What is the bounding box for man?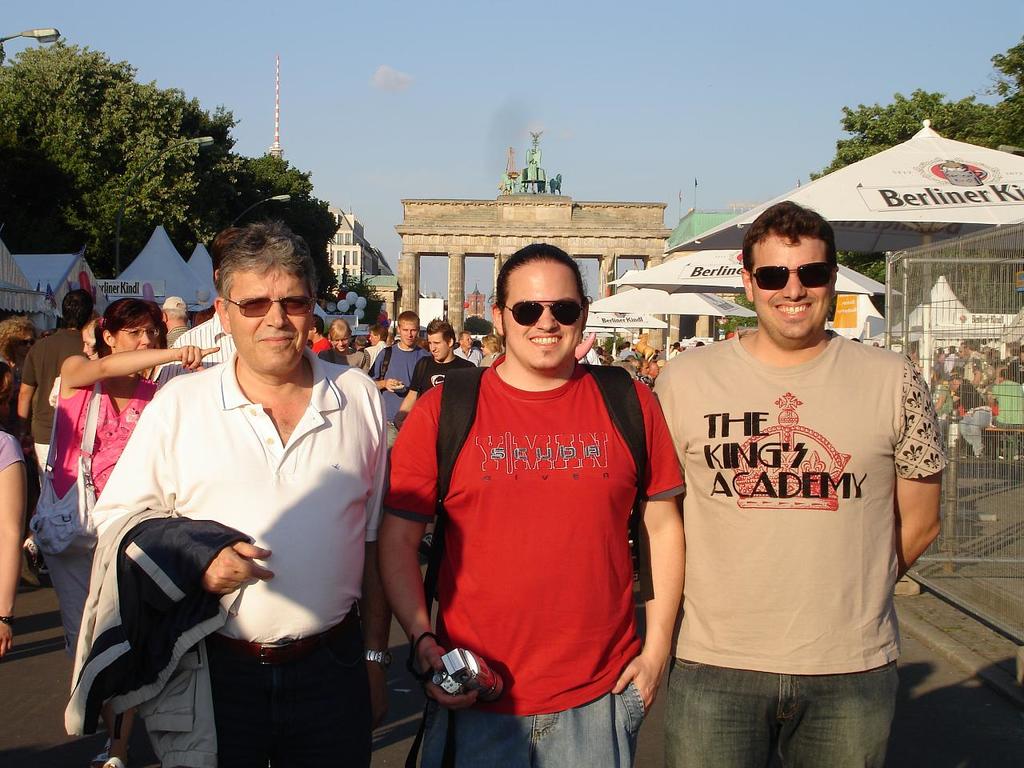
<bbox>72, 243, 390, 755</bbox>.
